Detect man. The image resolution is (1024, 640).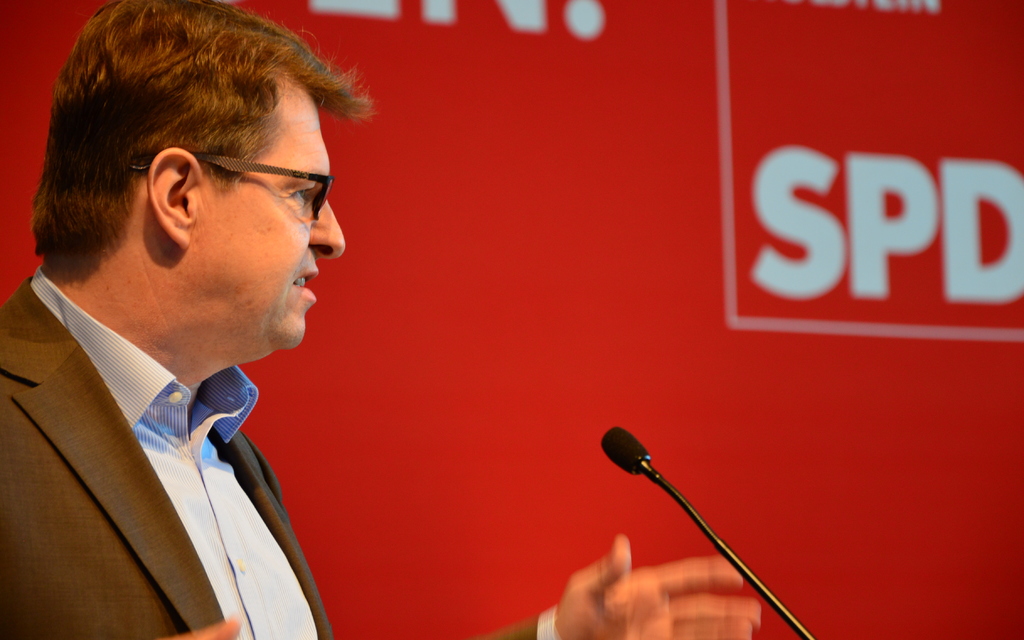
0/0/761/639.
